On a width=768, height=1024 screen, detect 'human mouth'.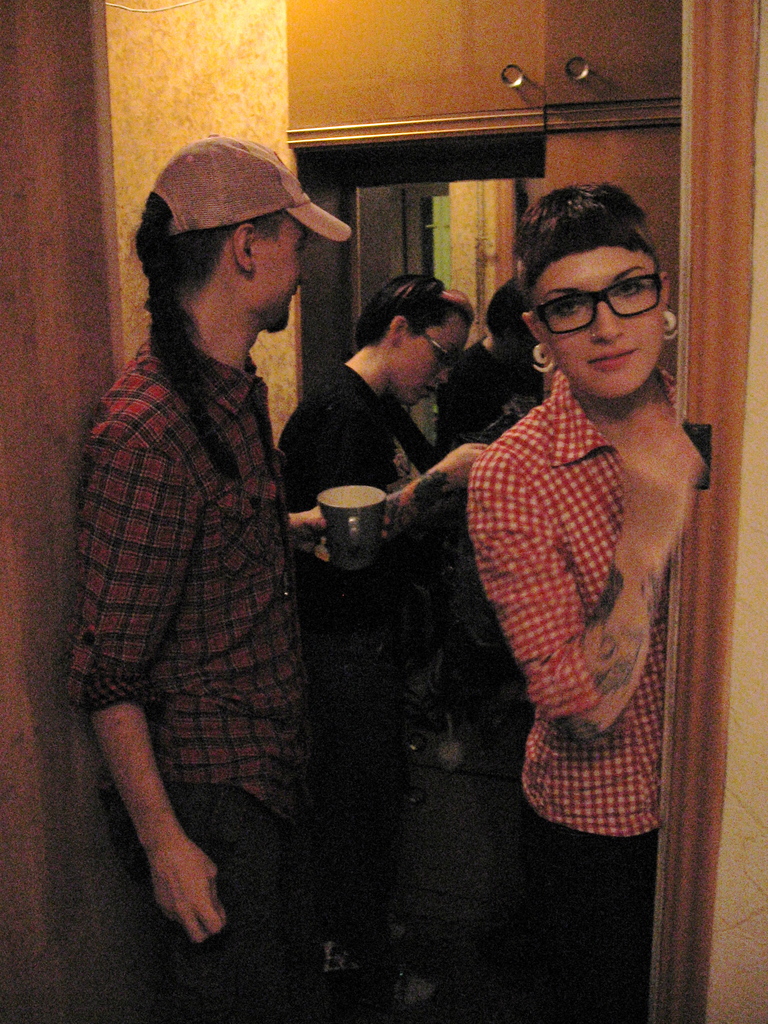
<region>582, 349, 641, 369</region>.
